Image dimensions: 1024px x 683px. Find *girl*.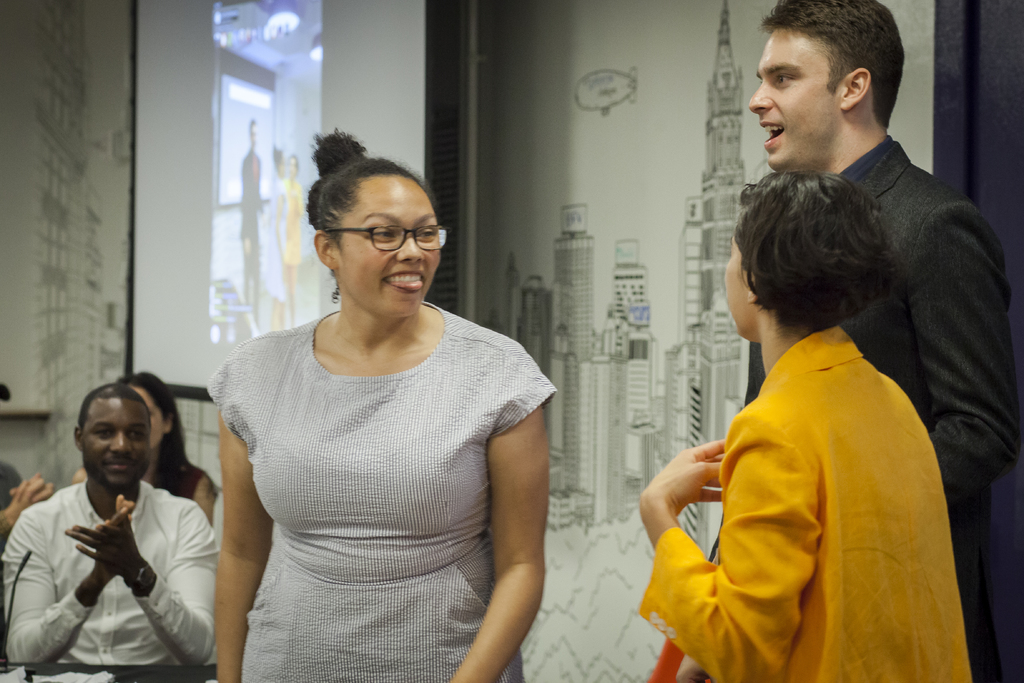
[x1=278, y1=151, x2=303, y2=331].
